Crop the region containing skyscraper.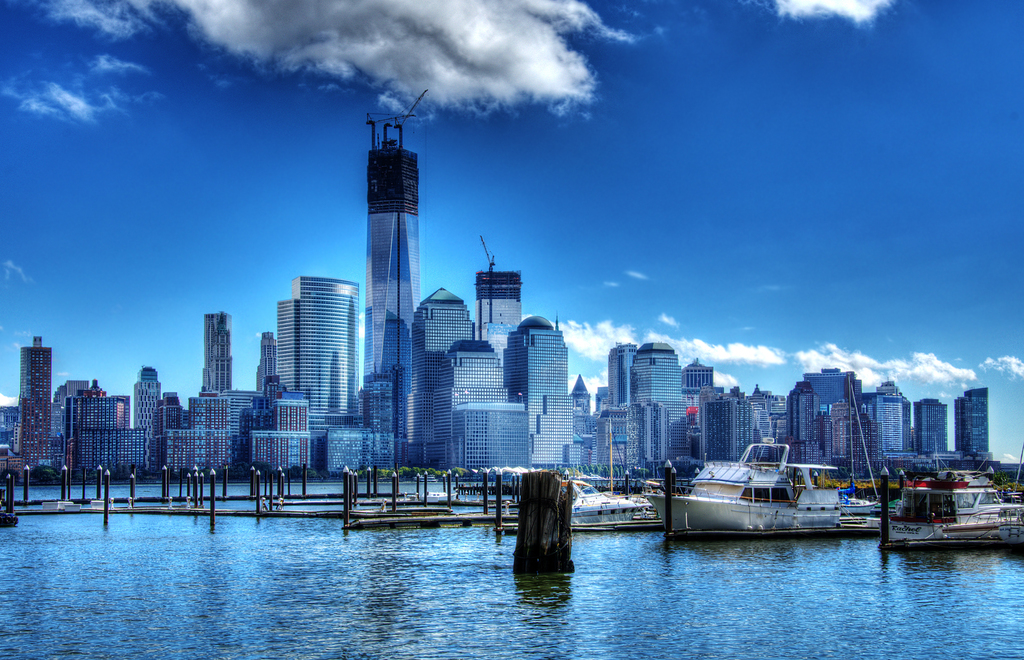
Crop region: x1=477, y1=234, x2=525, y2=350.
